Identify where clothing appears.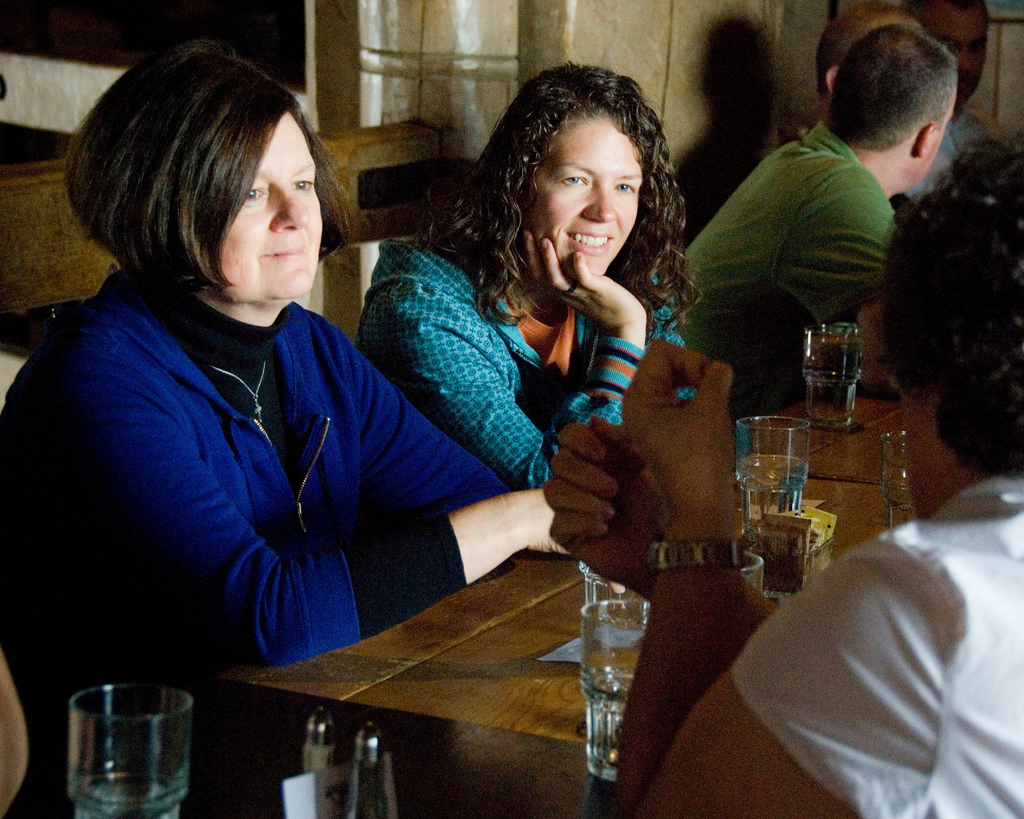
Appears at bbox=(353, 242, 746, 491).
